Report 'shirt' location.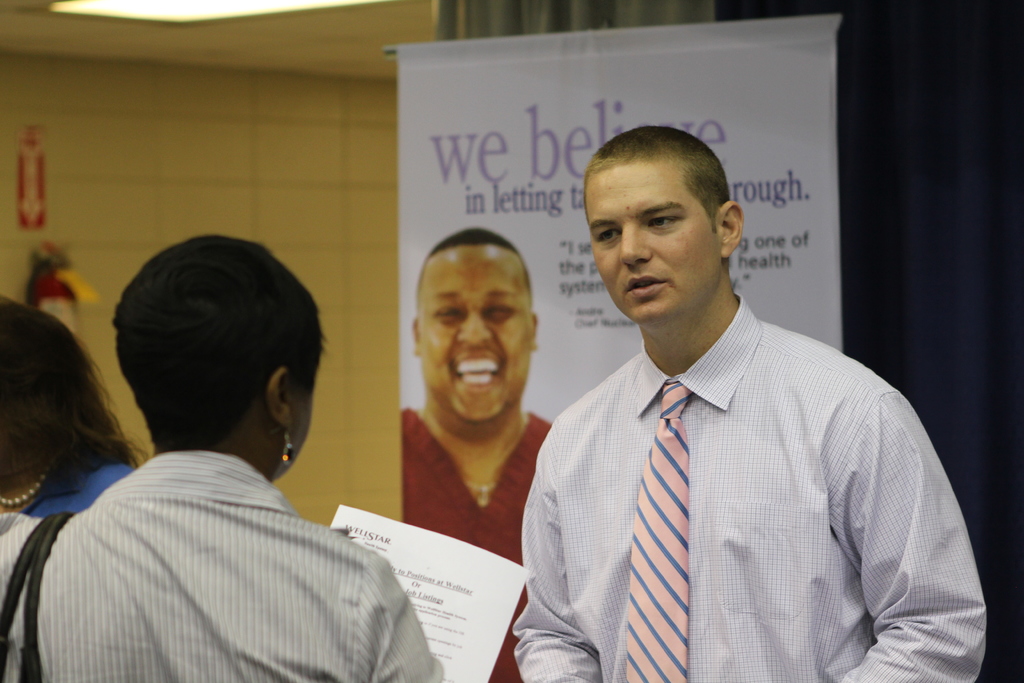
Report: bbox(522, 281, 957, 675).
